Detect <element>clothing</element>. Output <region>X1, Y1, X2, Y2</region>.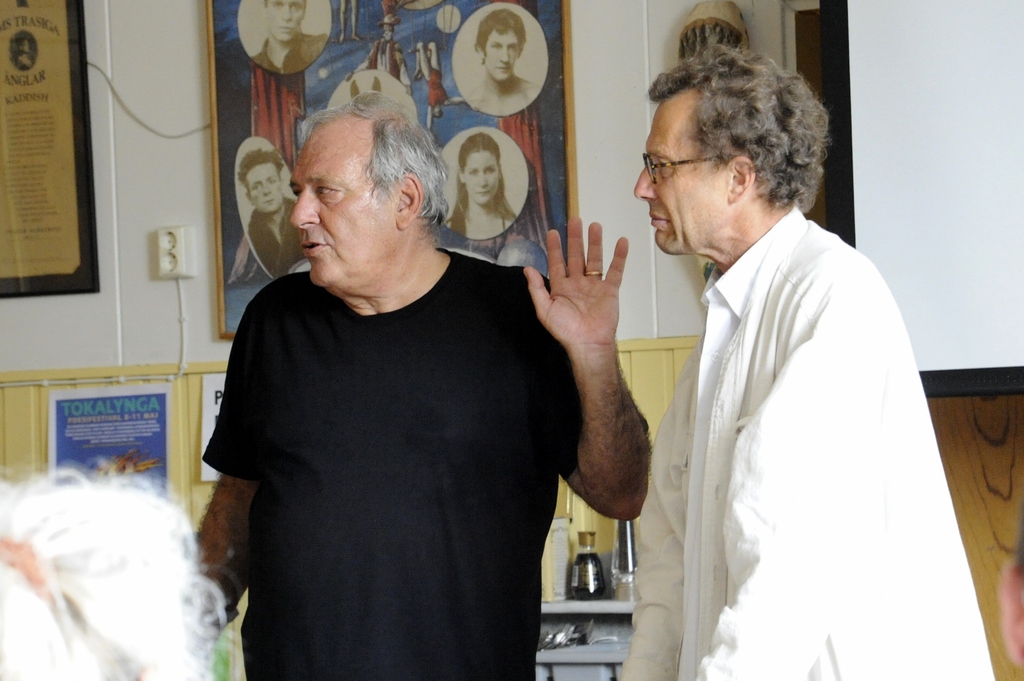
<region>252, 198, 296, 278</region>.
